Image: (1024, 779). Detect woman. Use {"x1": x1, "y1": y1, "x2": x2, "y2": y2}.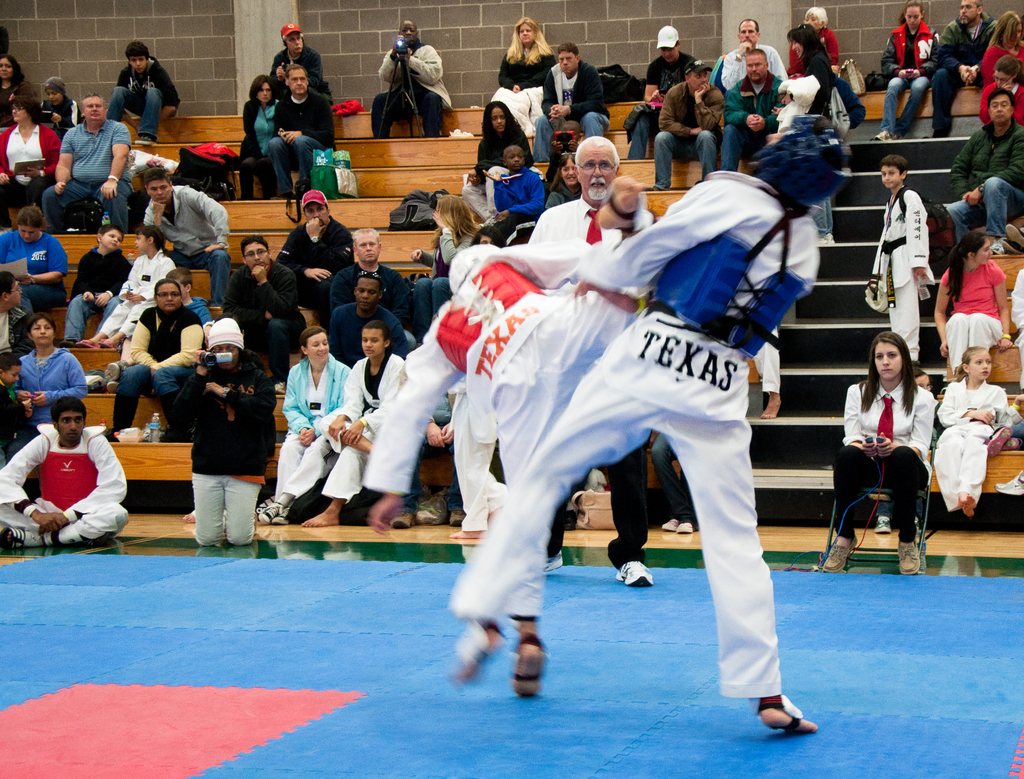
{"x1": 931, "y1": 229, "x2": 1013, "y2": 383}.
